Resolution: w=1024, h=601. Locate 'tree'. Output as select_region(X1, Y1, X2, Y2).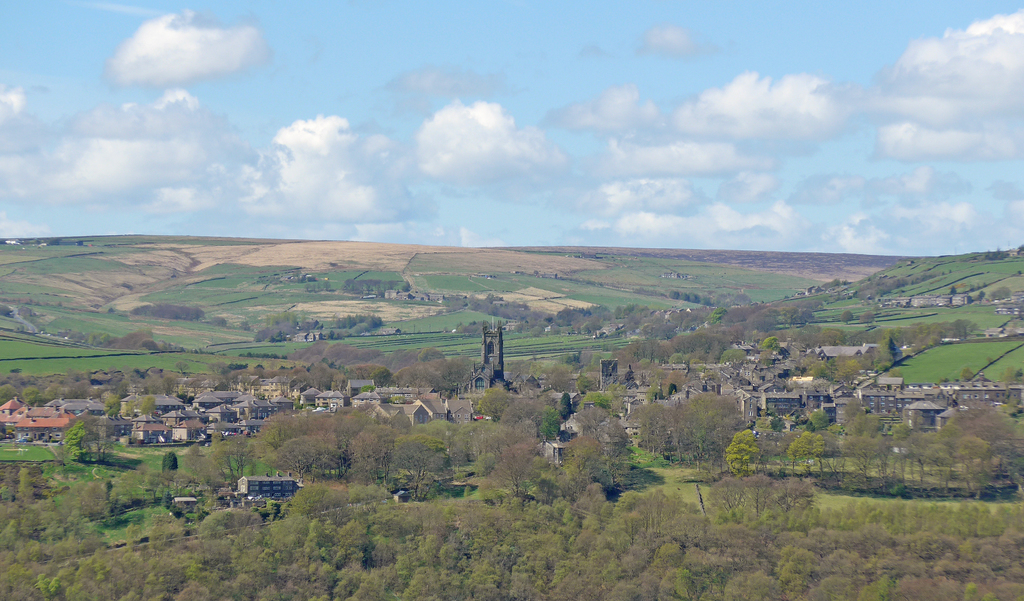
select_region(1002, 366, 1018, 387).
